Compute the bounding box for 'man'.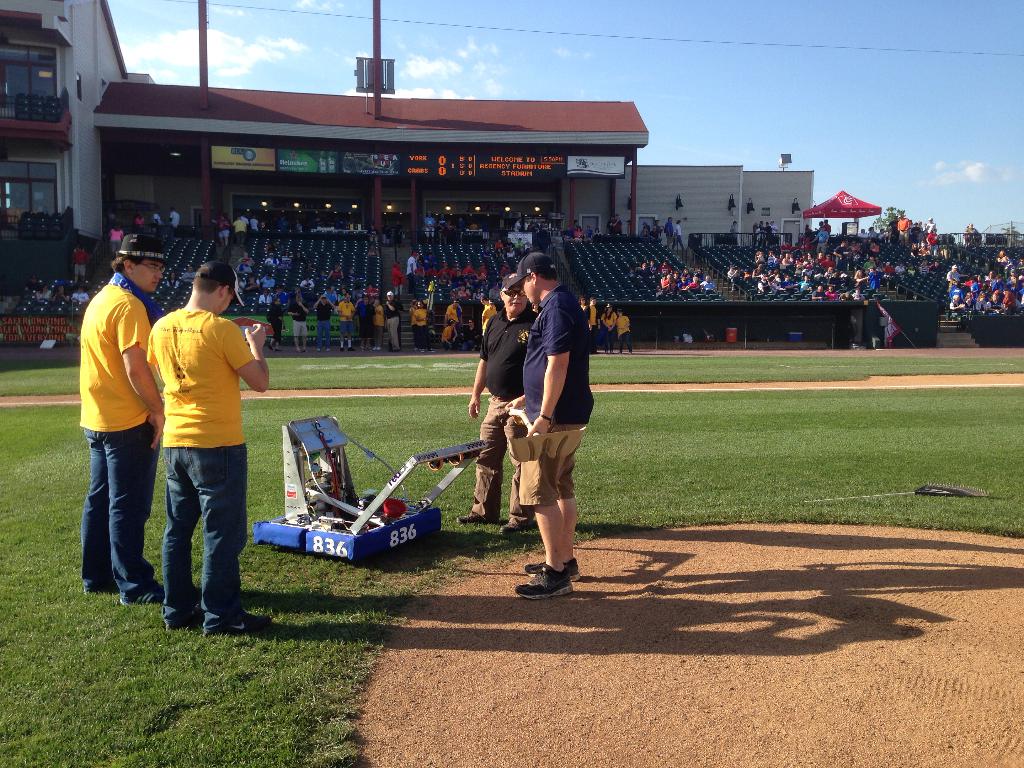
<region>259, 271, 273, 291</region>.
